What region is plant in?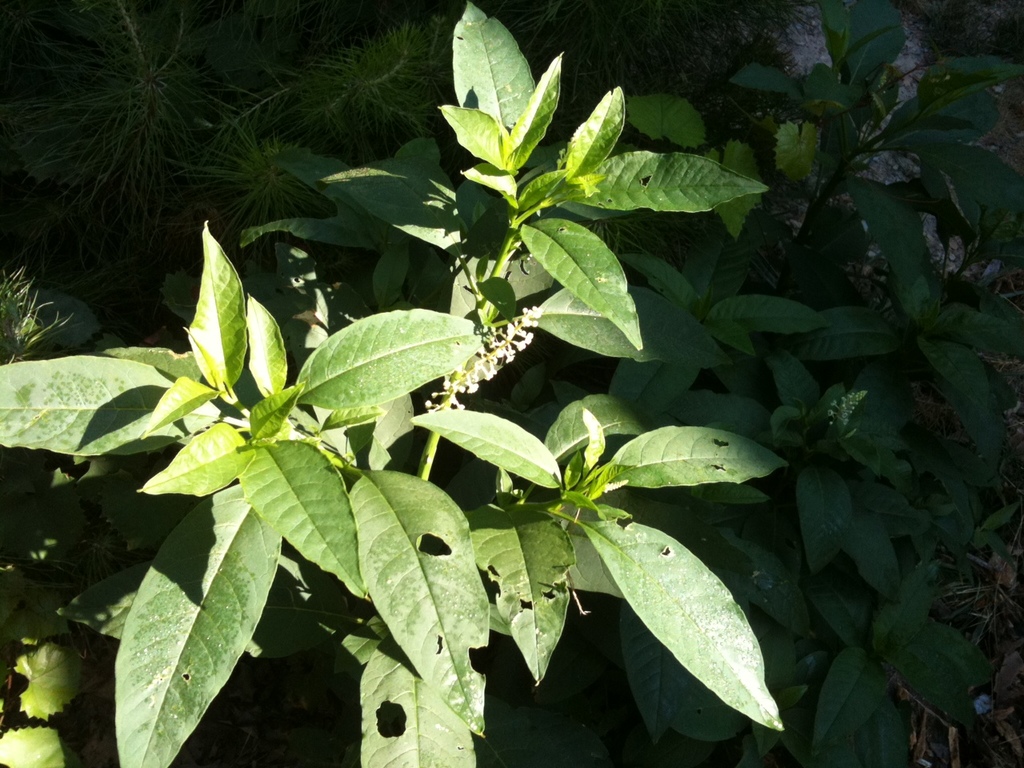
(x1=0, y1=0, x2=1023, y2=767).
